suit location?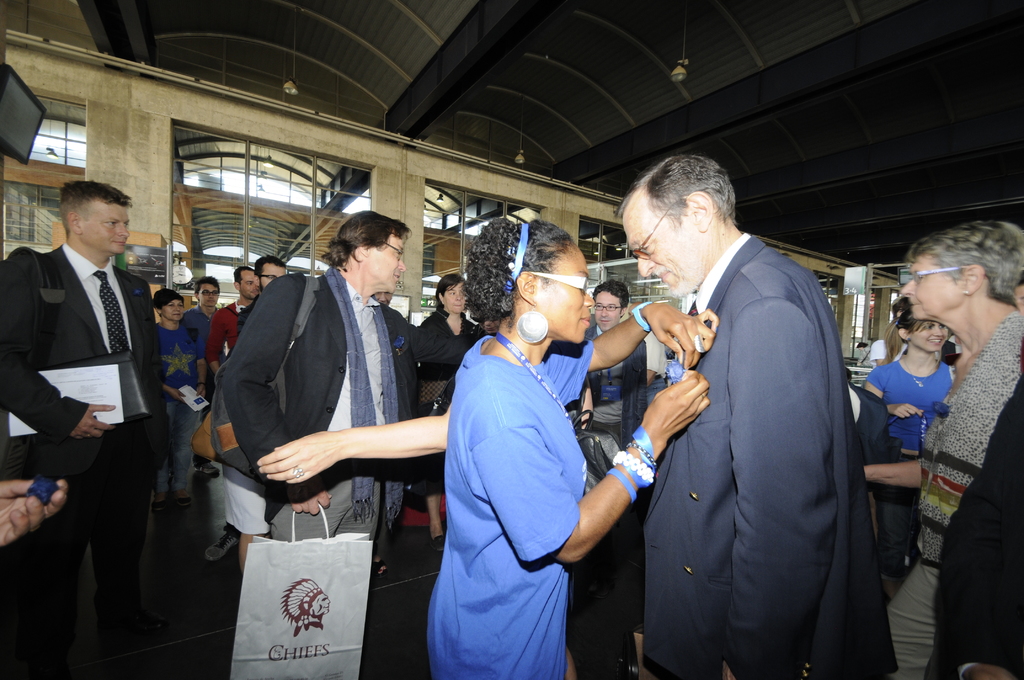
<bbox>223, 271, 477, 548</bbox>
